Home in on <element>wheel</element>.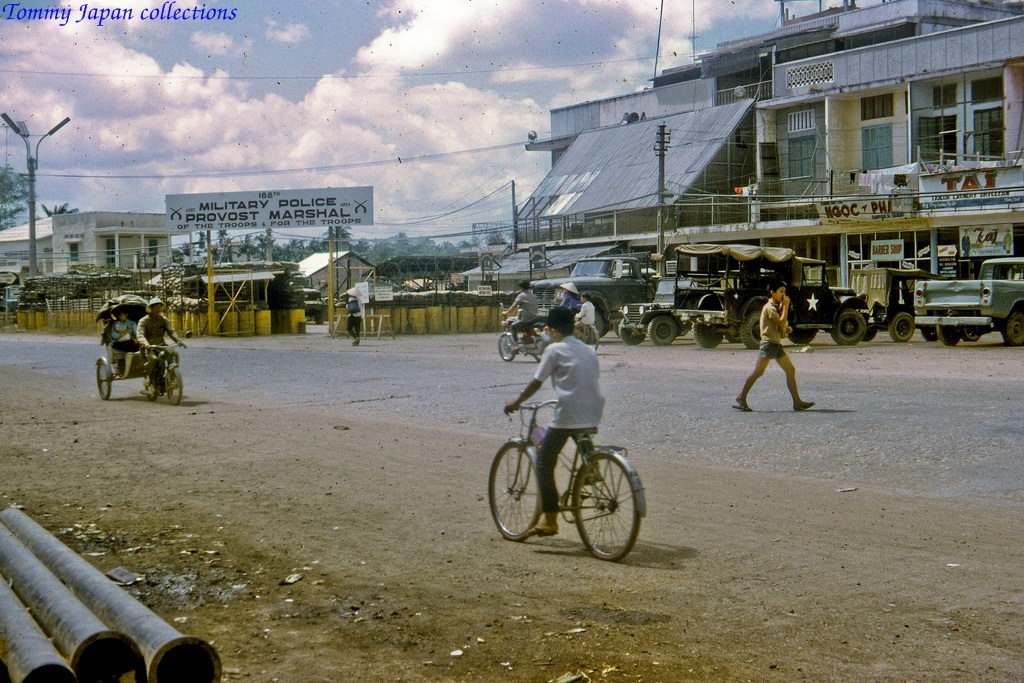
Homed in at x1=741, y1=311, x2=769, y2=344.
